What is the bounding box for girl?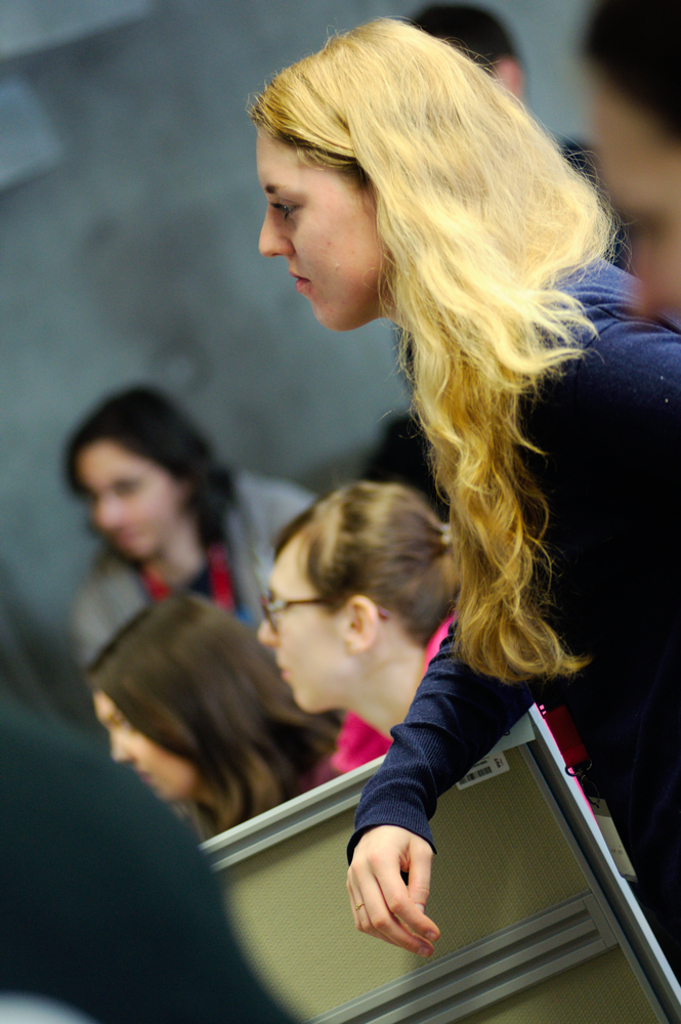
(248, 14, 680, 958).
